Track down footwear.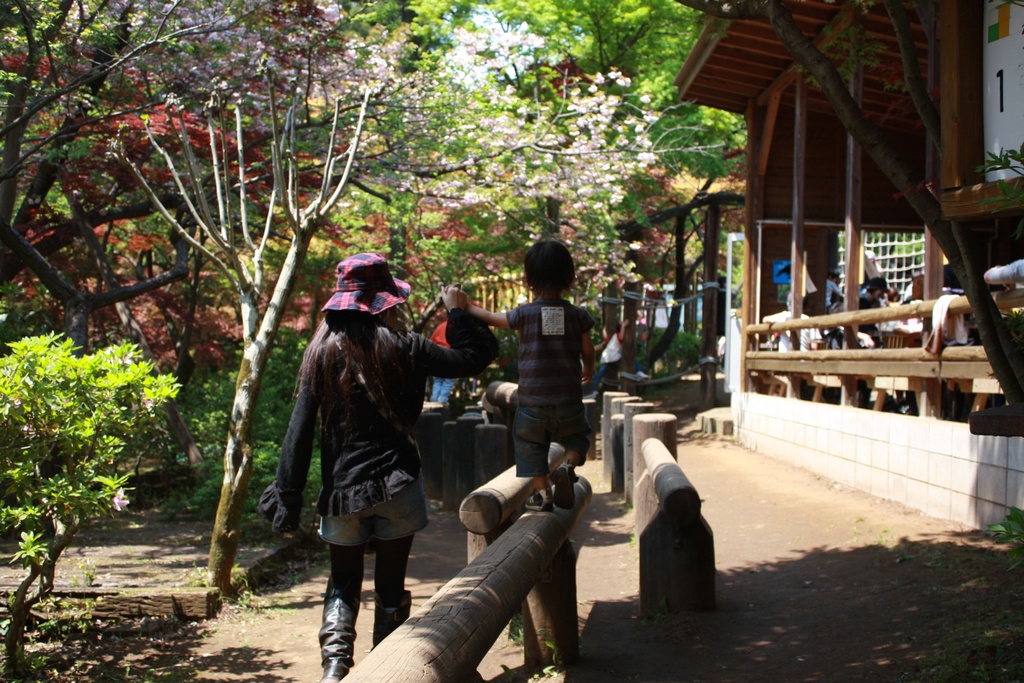
Tracked to box(547, 461, 567, 511).
